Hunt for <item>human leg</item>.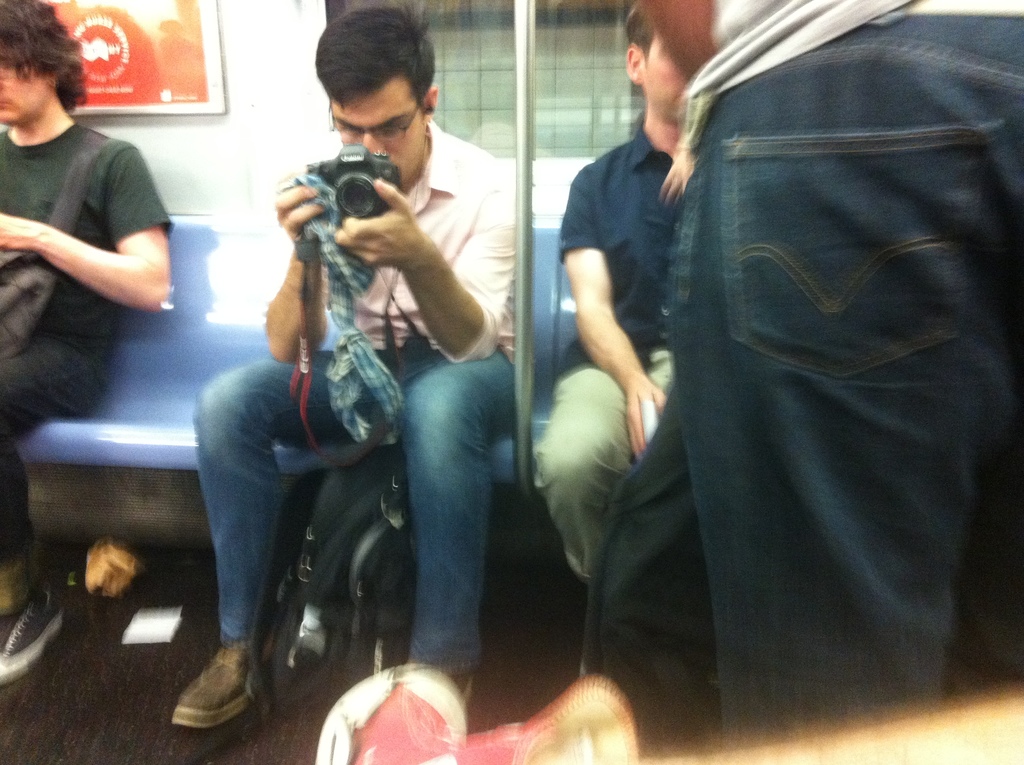
Hunted down at x1=960 y1=8 x2=1021 y2=687.
